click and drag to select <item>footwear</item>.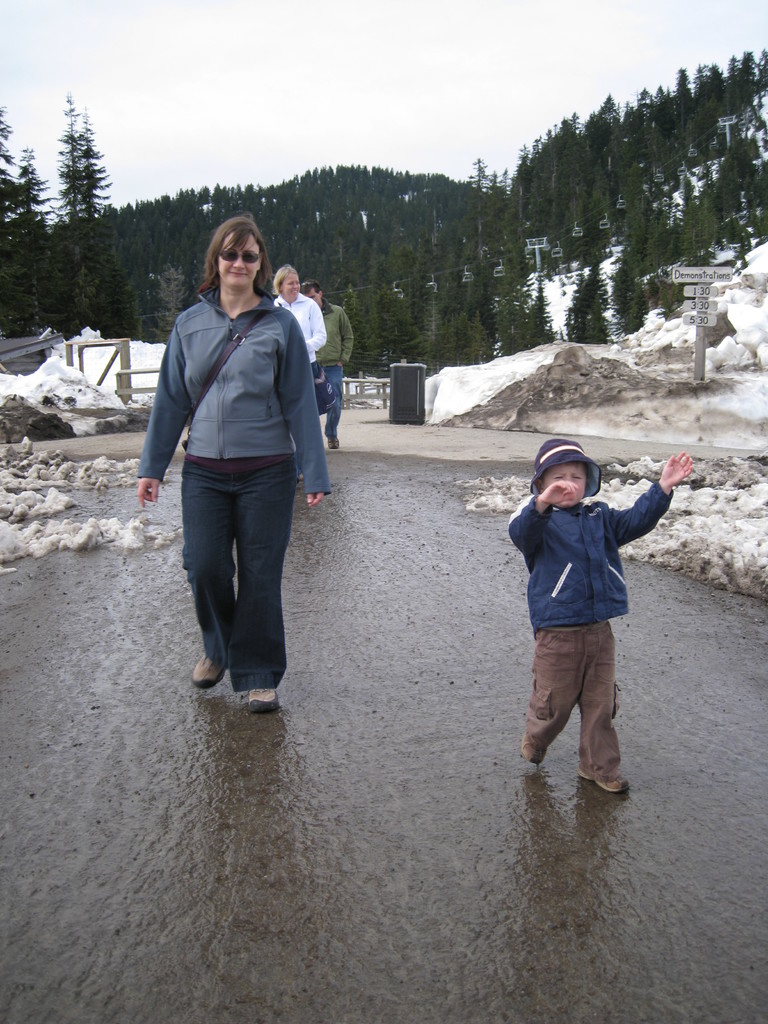
Selection: Rect(247, 686, 278, 714).
